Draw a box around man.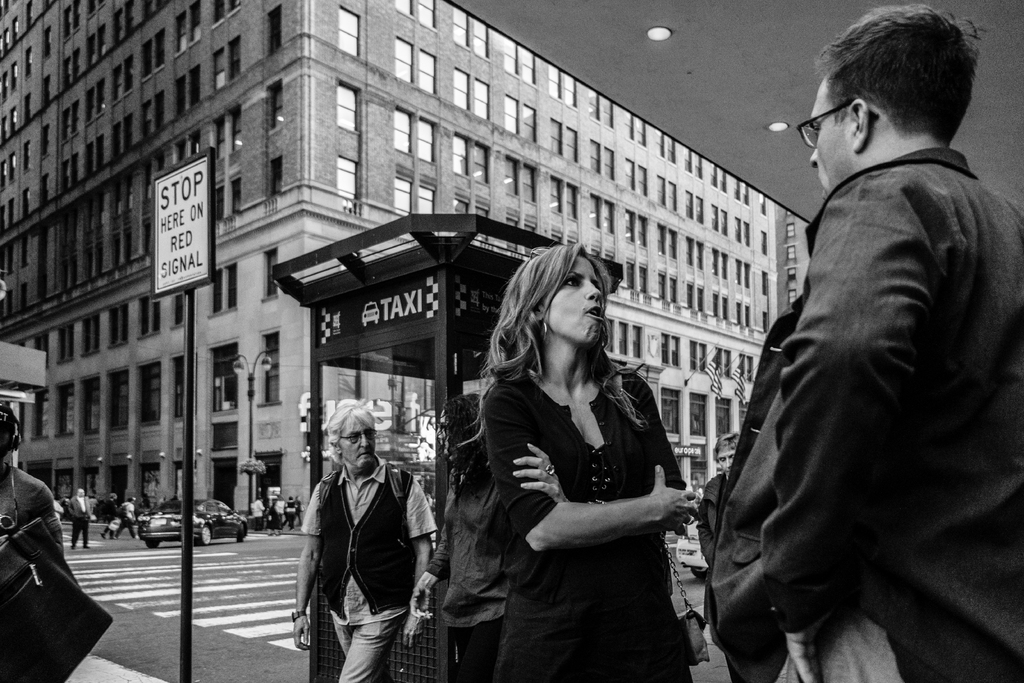
705:2:1023:682.
